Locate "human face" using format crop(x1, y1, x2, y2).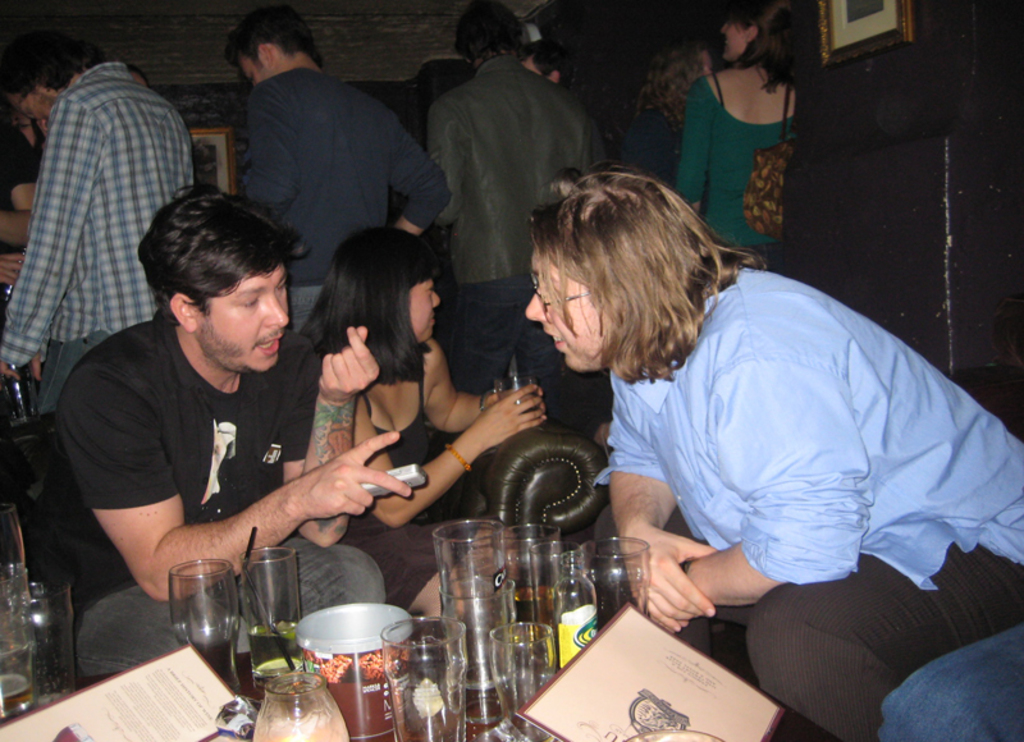
crop(717, 20, 744, 61).
